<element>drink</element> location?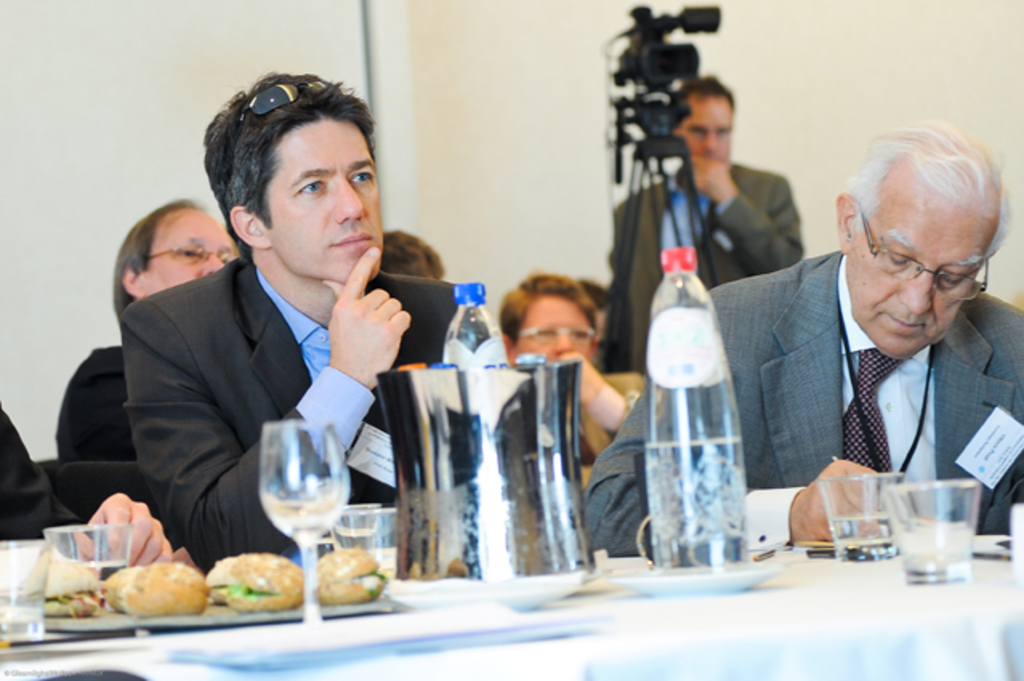
<region>886, 486, 976, 583</region>
